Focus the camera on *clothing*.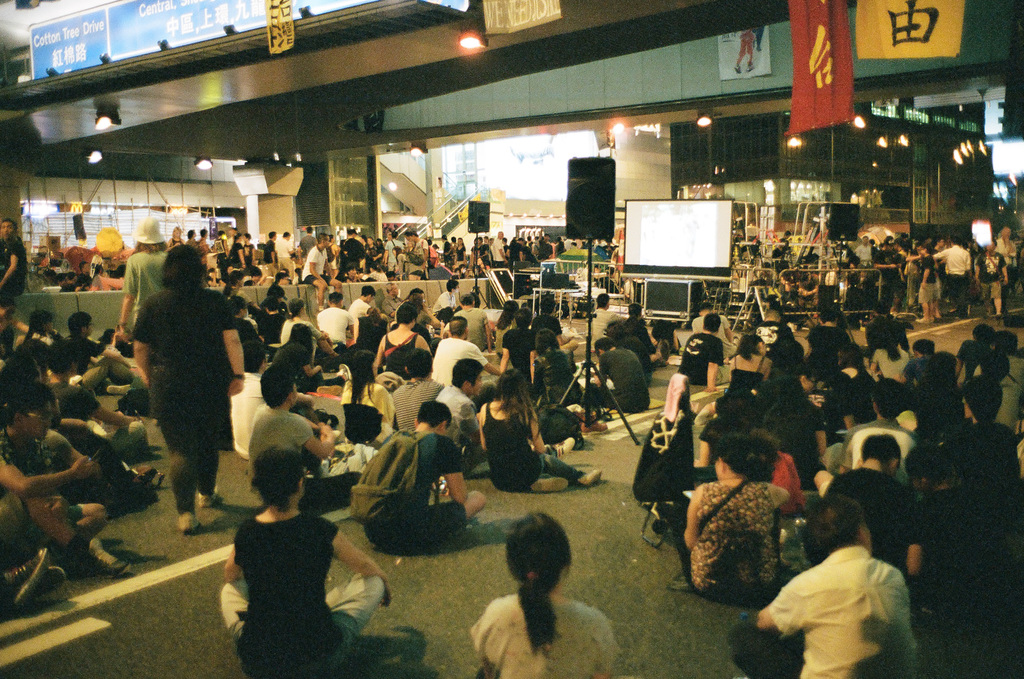
Focus region: locate(261, 298, 287, 327).
